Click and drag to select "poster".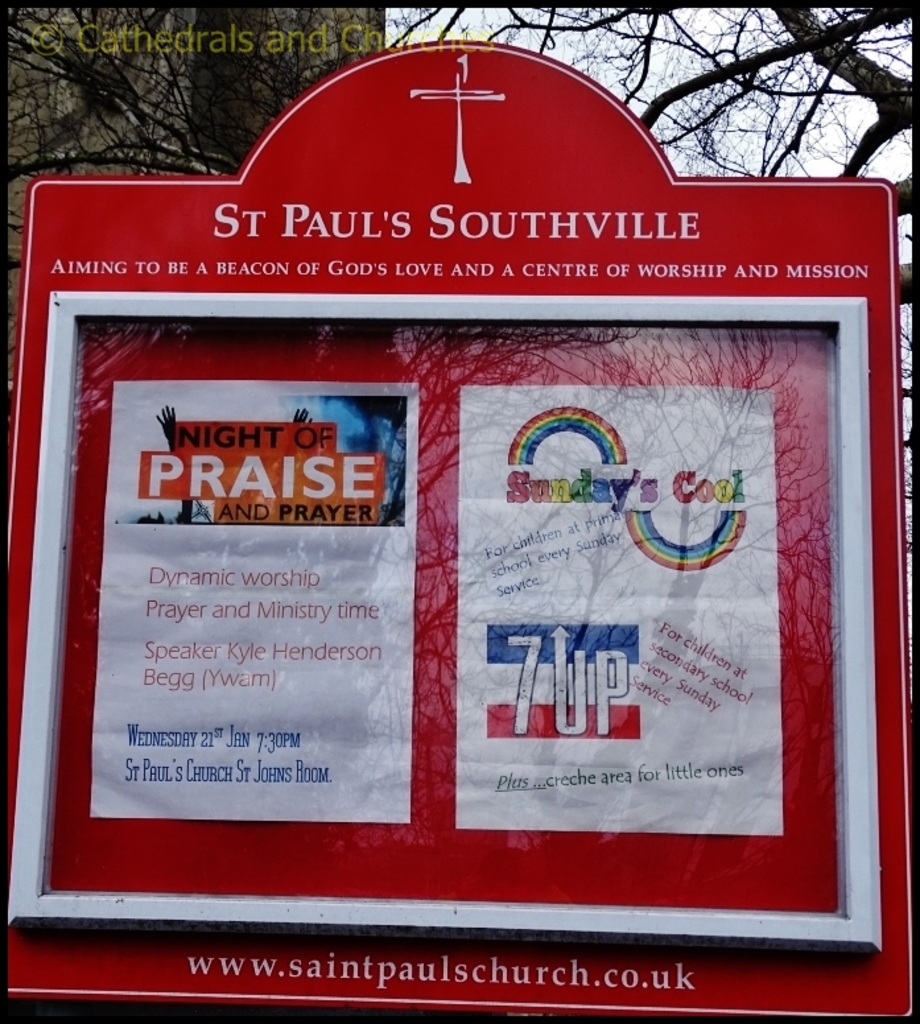
Selection: 91/373/424/821.
